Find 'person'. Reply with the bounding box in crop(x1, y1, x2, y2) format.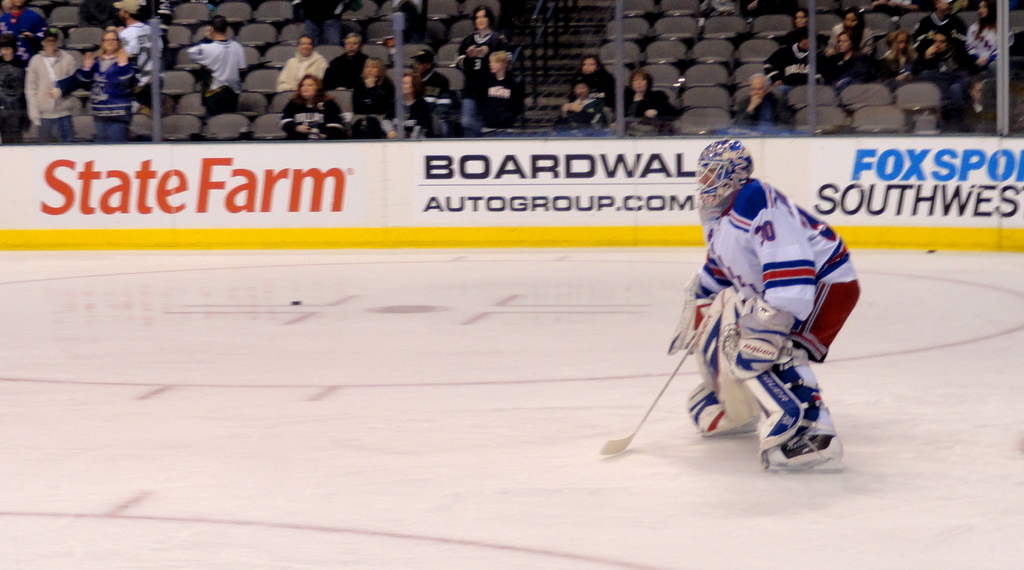
crop(283, 74, 342, 143).
